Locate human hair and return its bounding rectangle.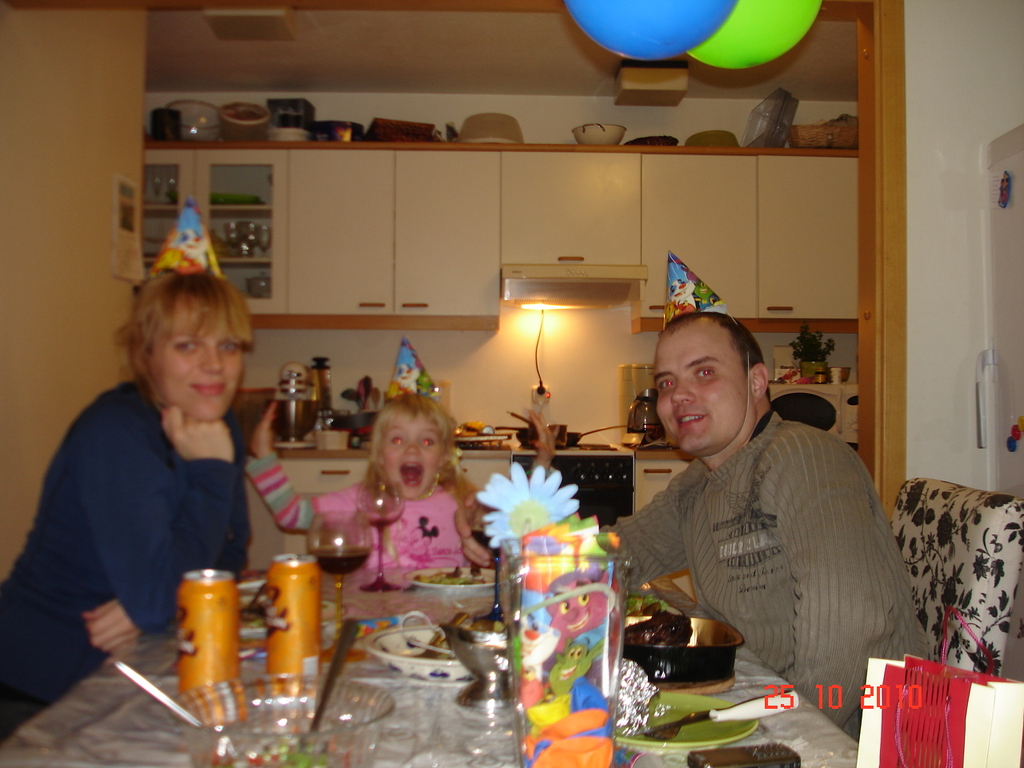
[x1=657, y1=309, x2=774, y2=399].
